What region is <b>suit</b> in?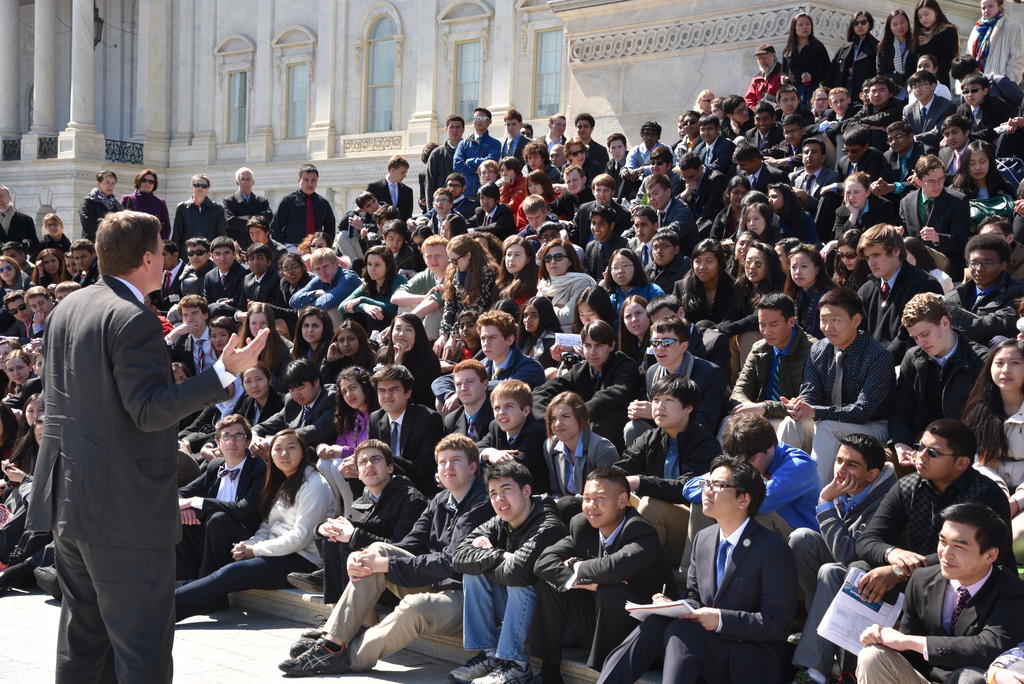
bbox=[787, 165, 843, 218].
